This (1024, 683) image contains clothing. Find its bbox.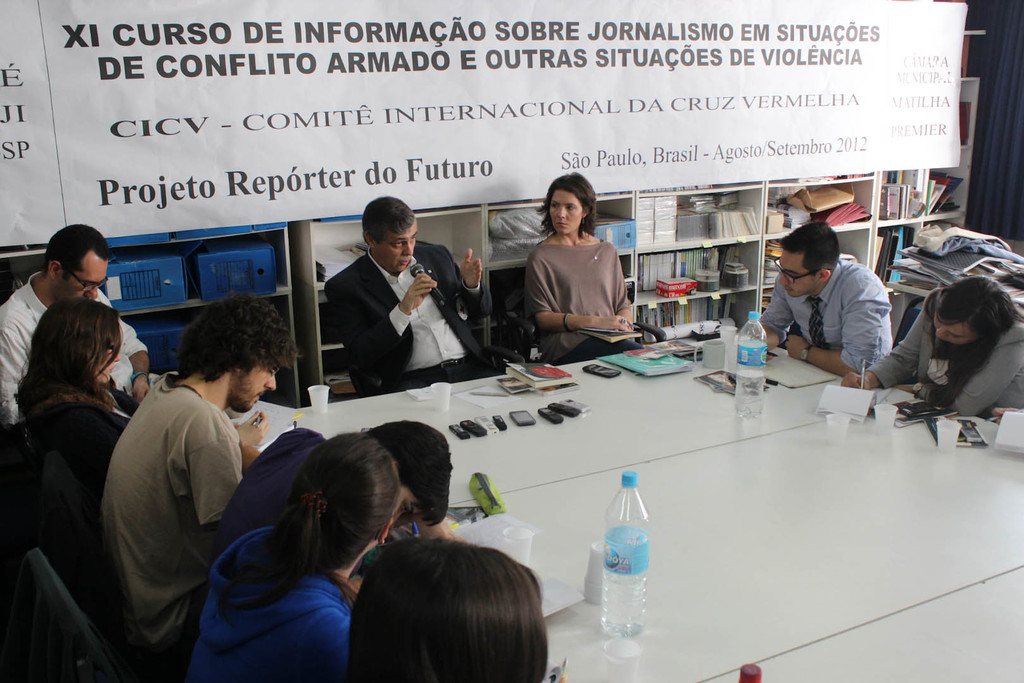
bbox=[209, 429, 335, 575].
